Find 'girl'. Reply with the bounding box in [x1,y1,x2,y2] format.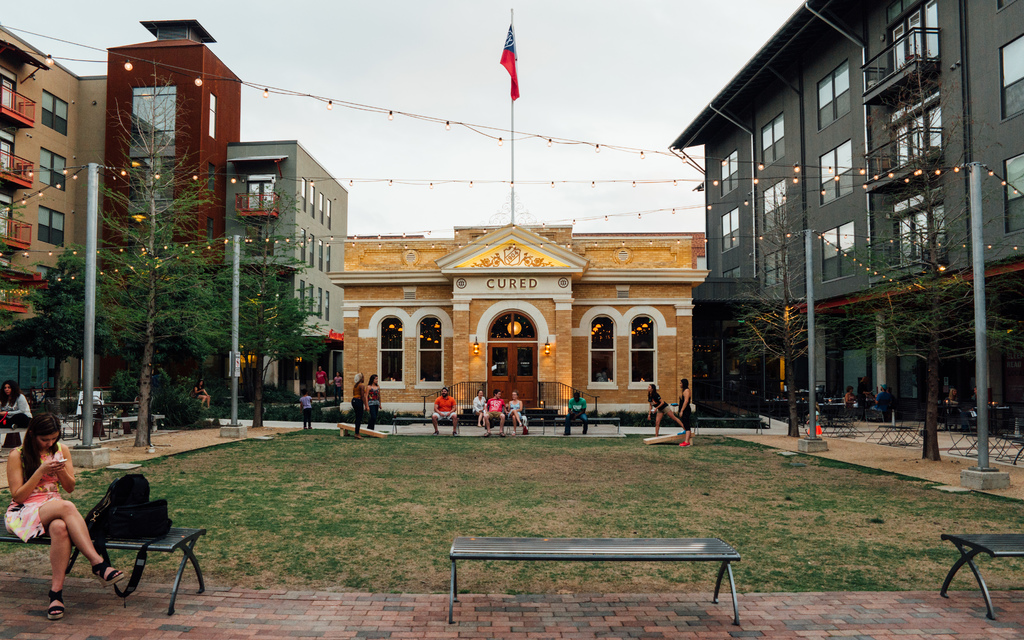
[645,384,682,435].
